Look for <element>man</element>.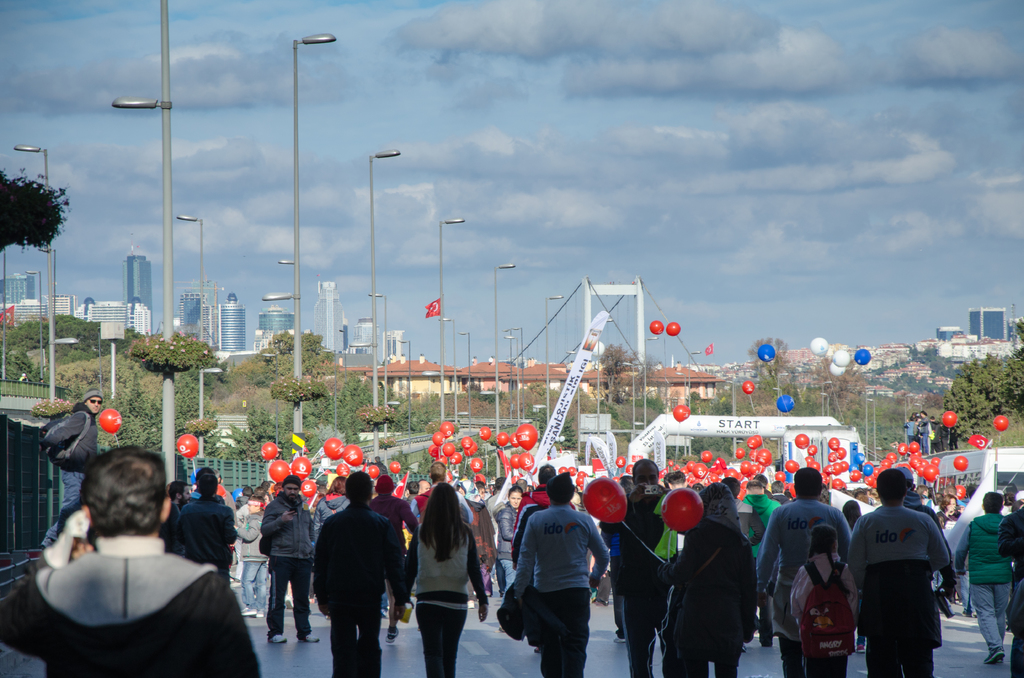
Found: [42,387,102,549].
